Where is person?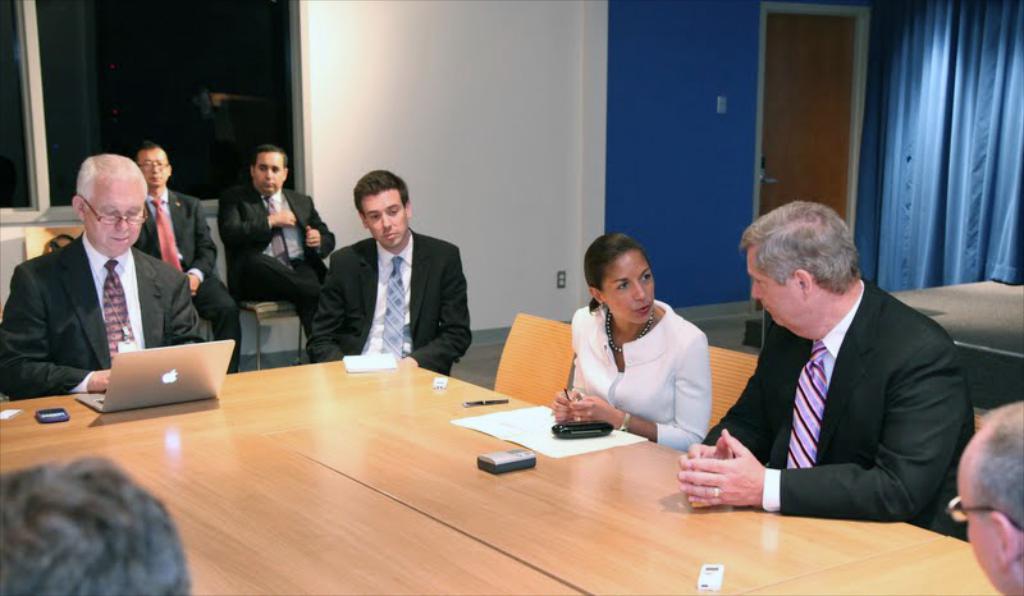
box(132, 141, 243, 372).
